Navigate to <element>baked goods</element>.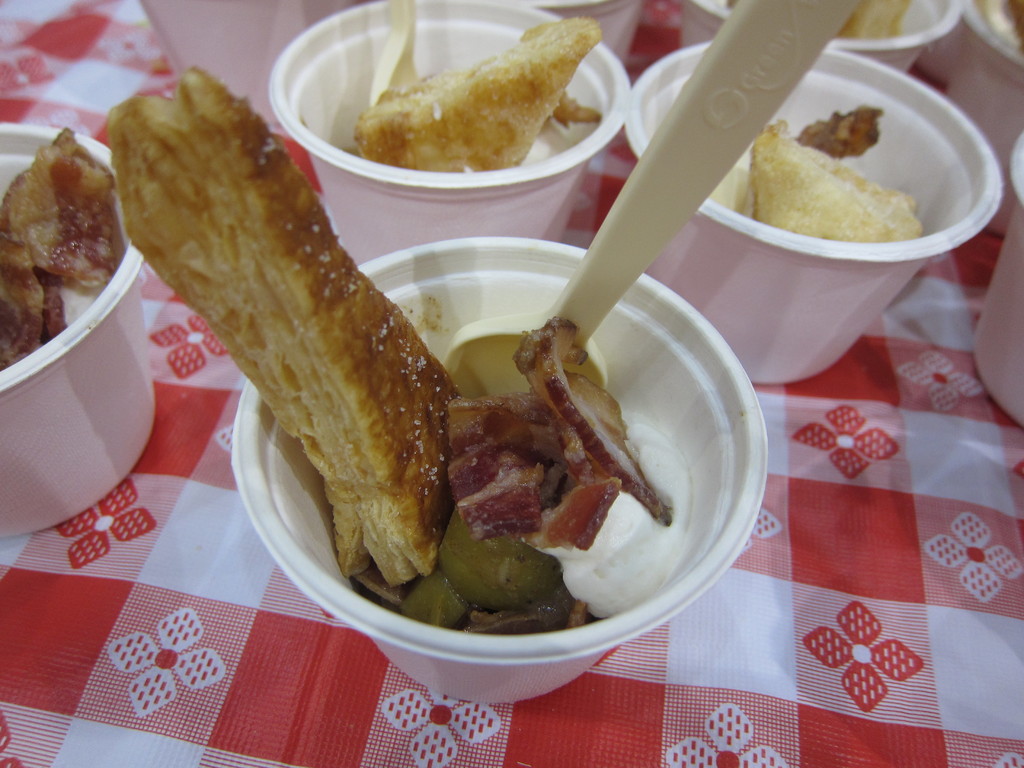
Navigation target: (534, 483, 621, 548).
